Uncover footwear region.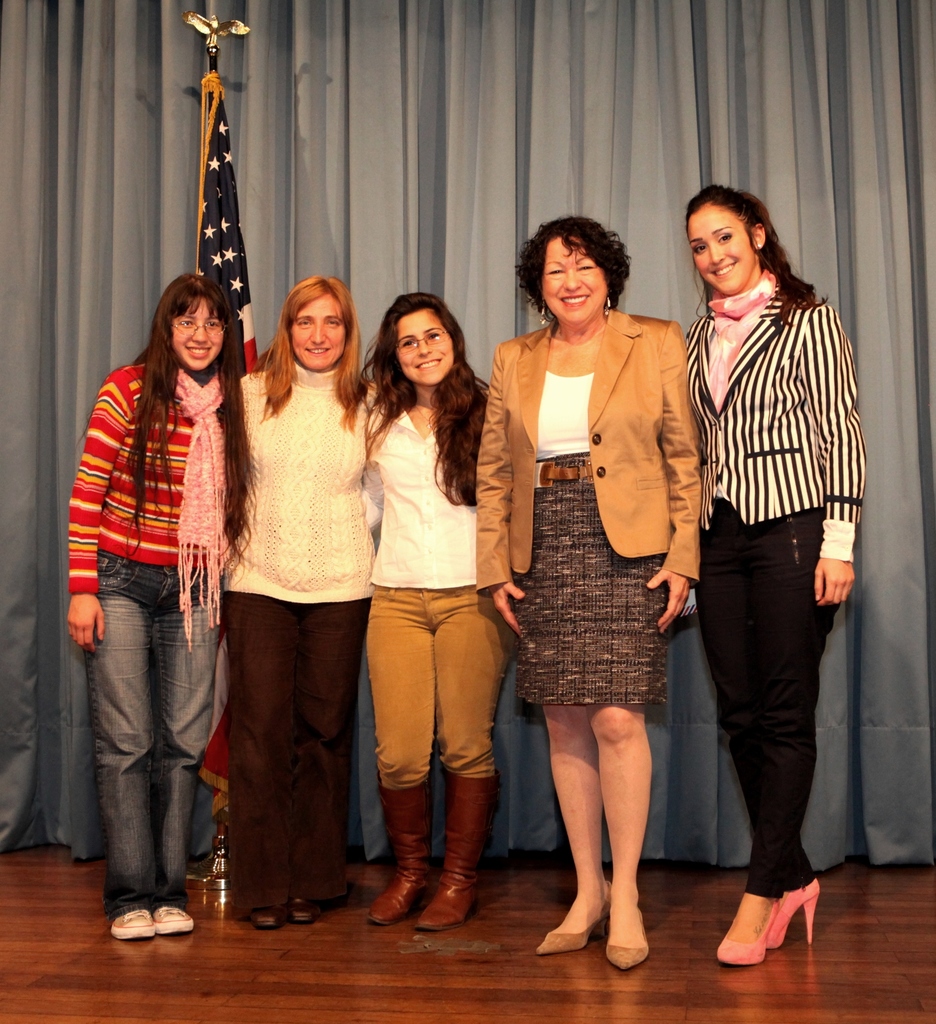
Uncovered: box=[417, 774, 508, 949].
